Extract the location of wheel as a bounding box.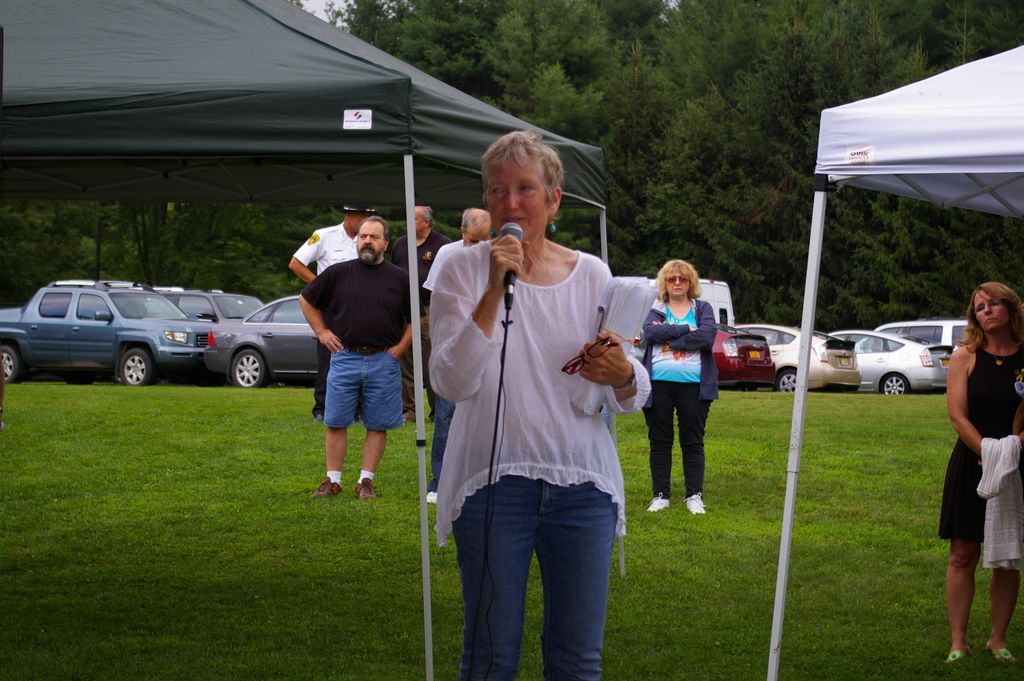
{"x1": 225, "y1": 341, "x2": 266, "y2": 391}.
